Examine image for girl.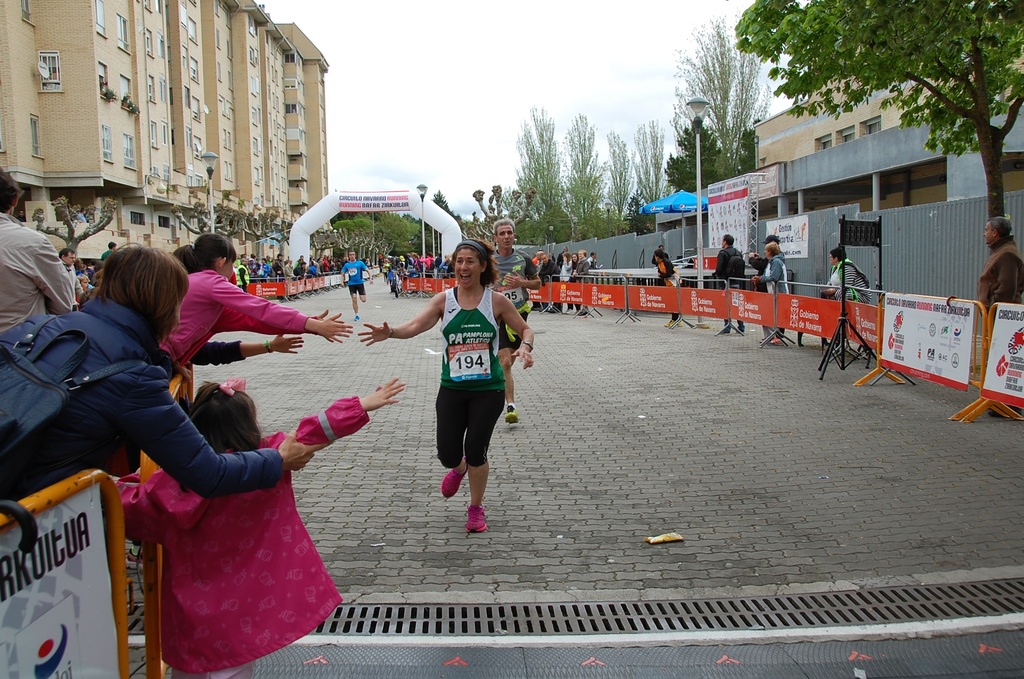
Examination result: 163, 233, 351, 365.
